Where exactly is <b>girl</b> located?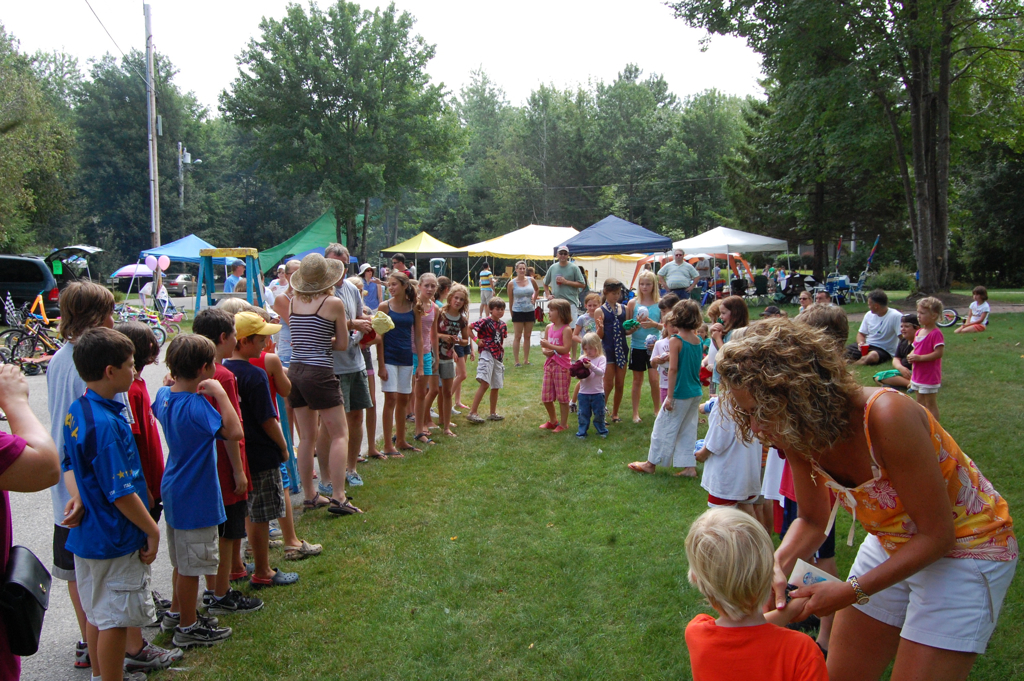
Its bounding box is (437, 287, 476, 400).
